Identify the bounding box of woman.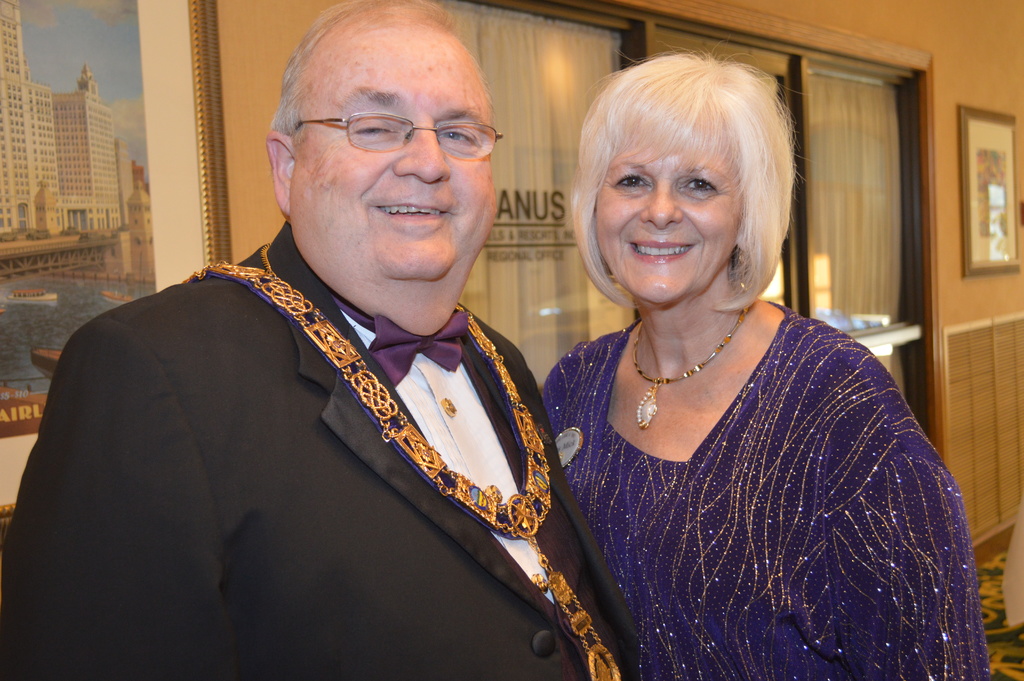
[502,49,954,676].
